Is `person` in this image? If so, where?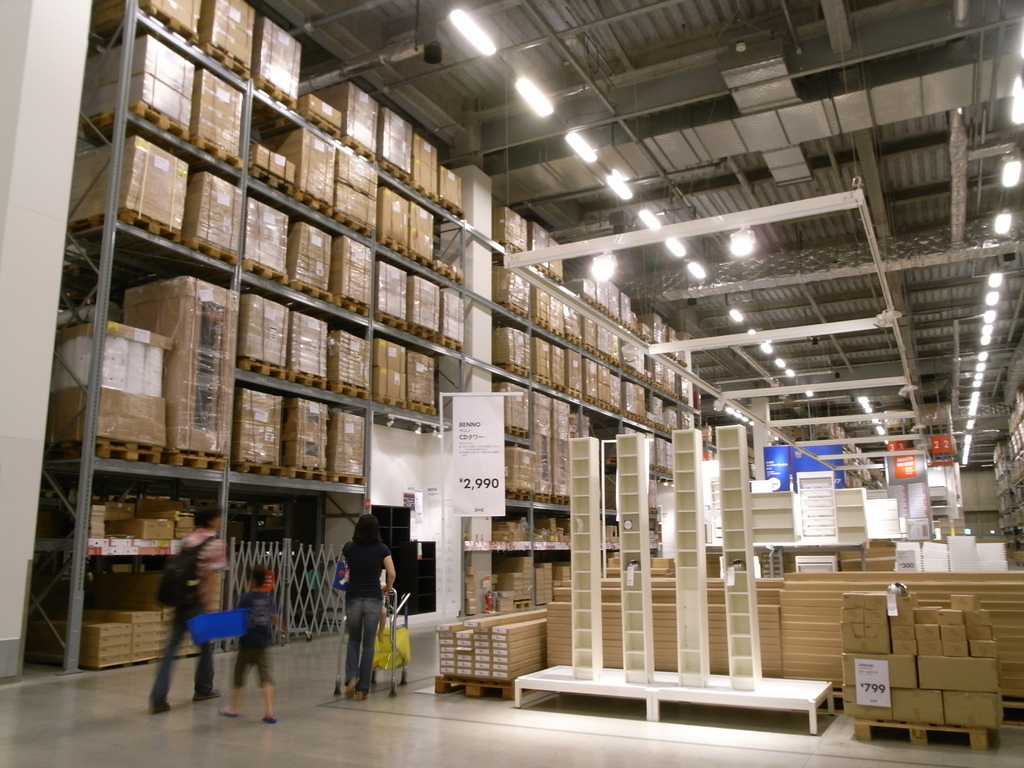
Yes, at rect(334, 516, 403, 691).
